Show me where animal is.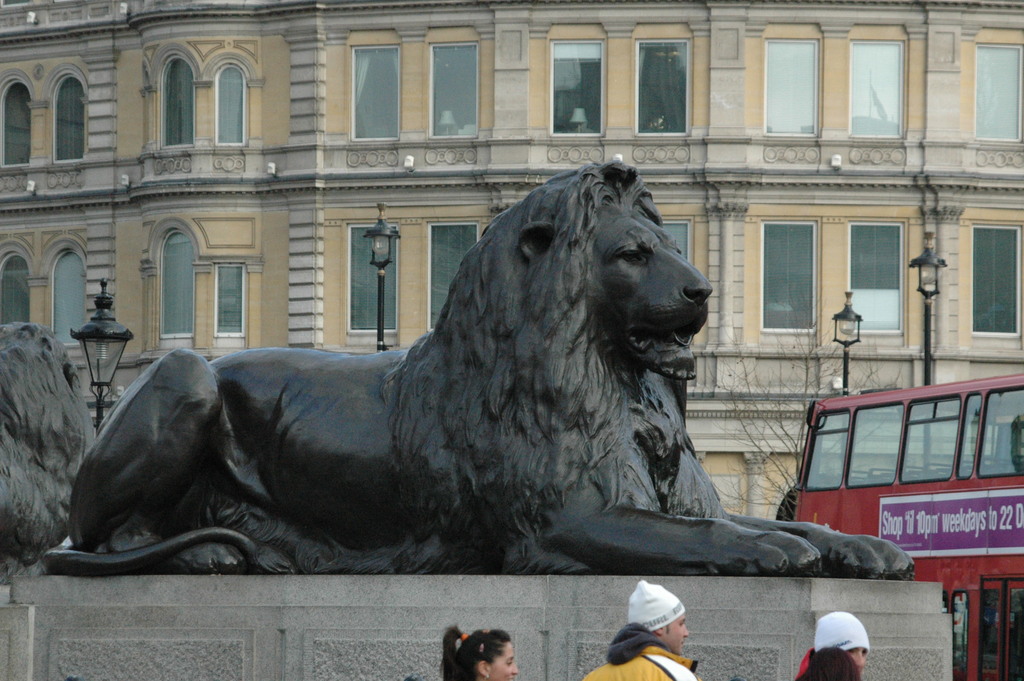
animal is at <box>42,152,919,580</box>.
